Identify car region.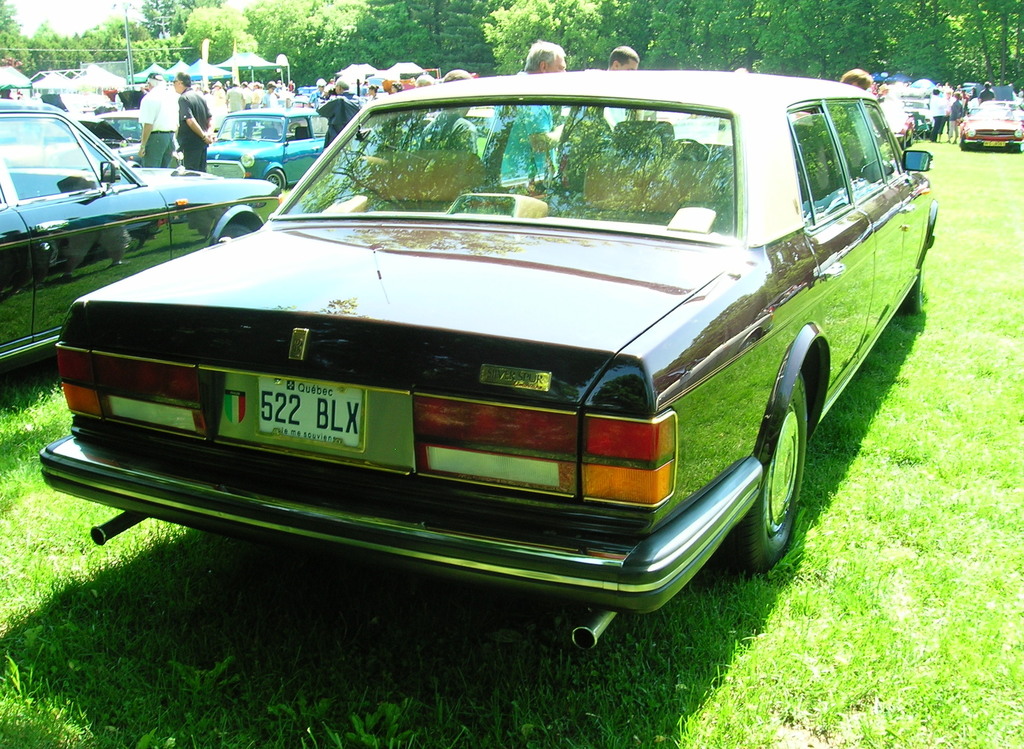
Region: 285/99/312/109.
